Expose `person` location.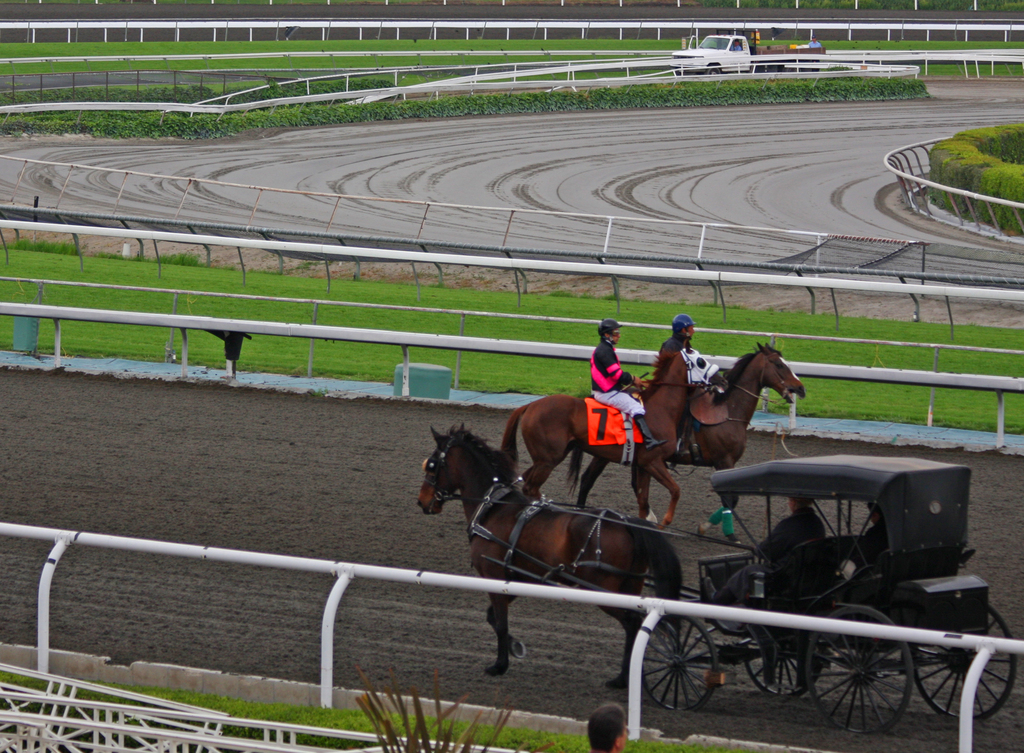
Exposed at Rect(665, 311, 720, 388).
